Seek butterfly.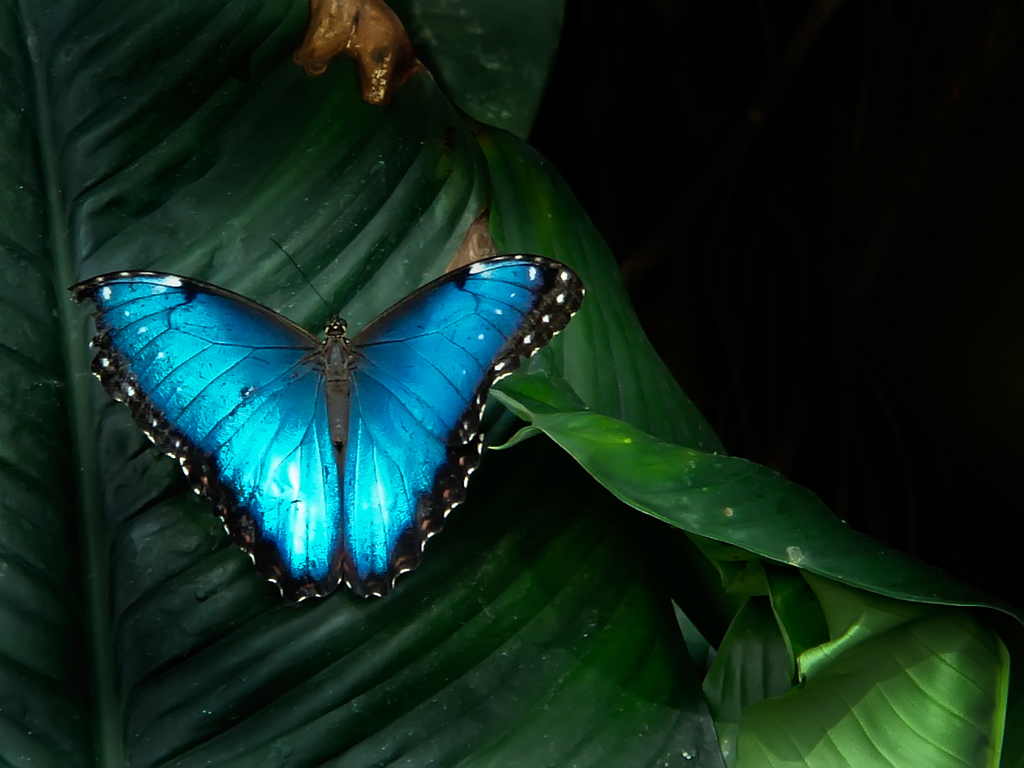
{"left": 66, "top": 232, "right": 584, "bottom": 600}.
